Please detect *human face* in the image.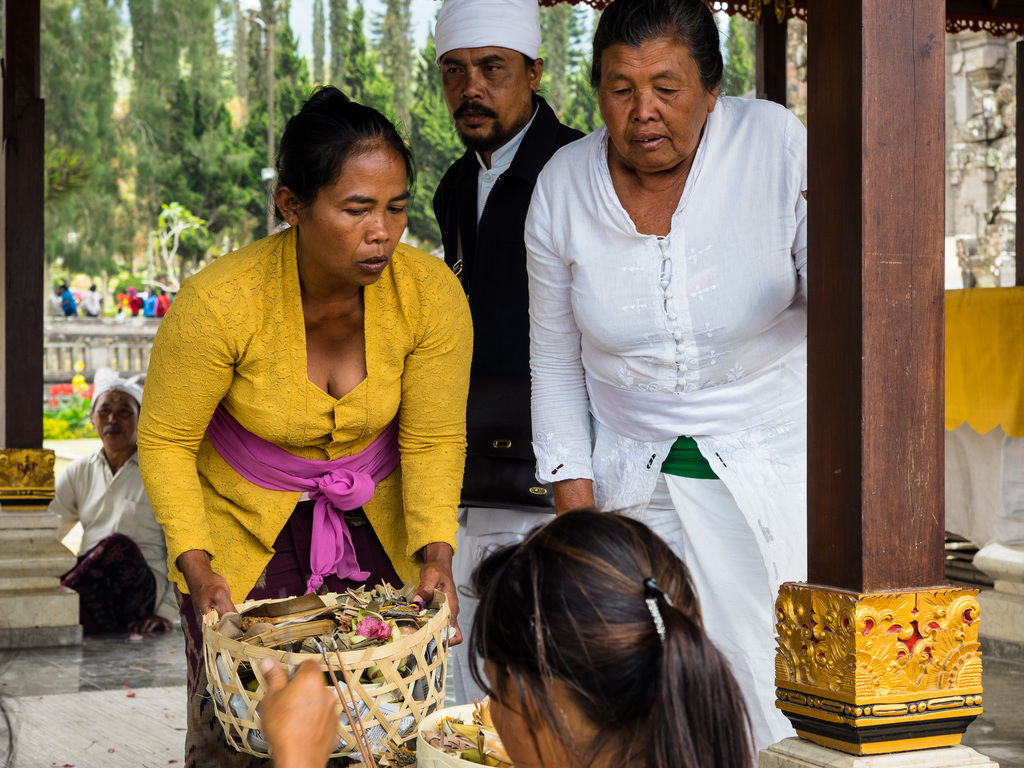
box(301, 138, 416, 294).
